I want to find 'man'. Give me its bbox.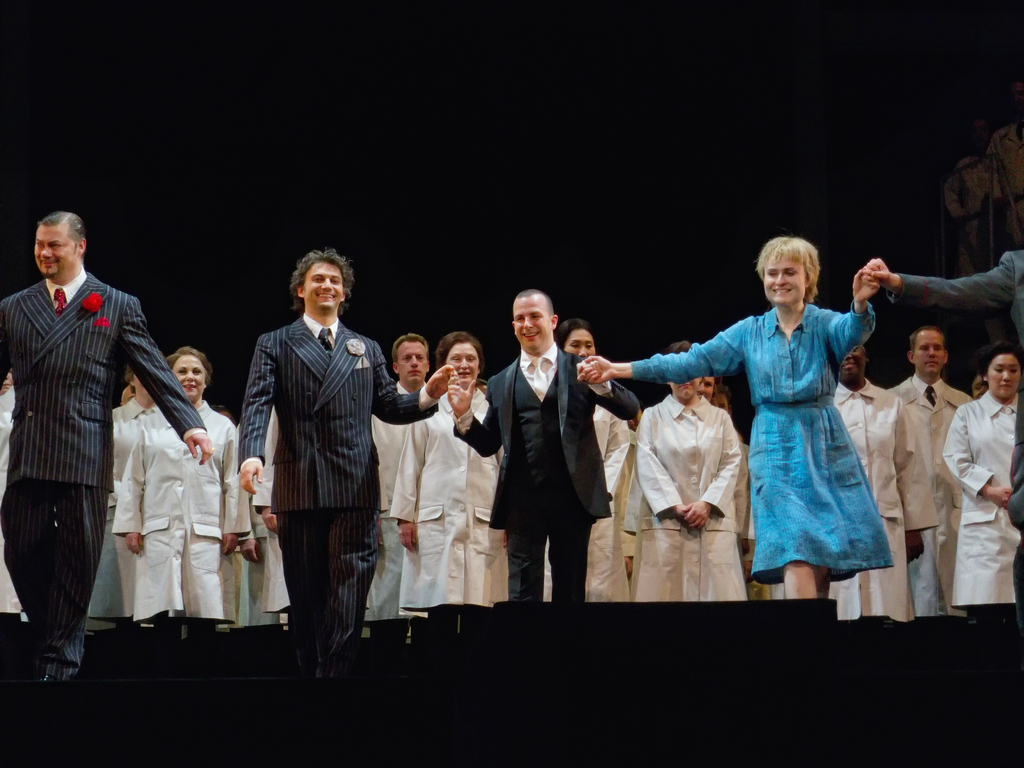
box(230, 244, 457, 675).
